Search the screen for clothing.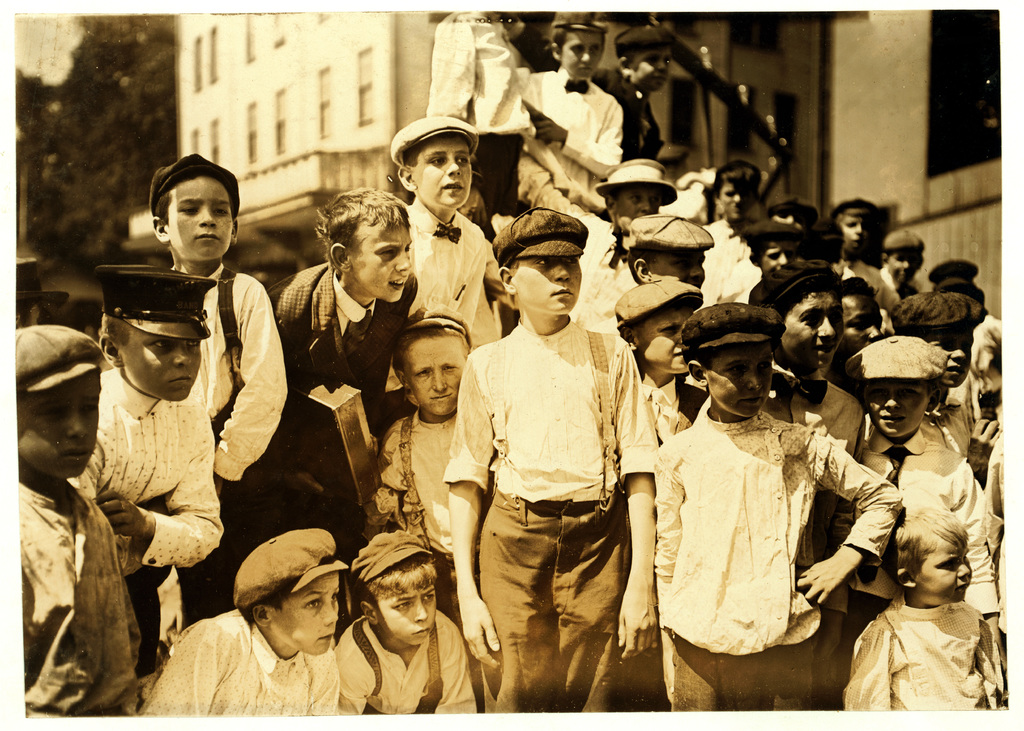
Found at x1=378, y1=412, x2=460, y2=612.
